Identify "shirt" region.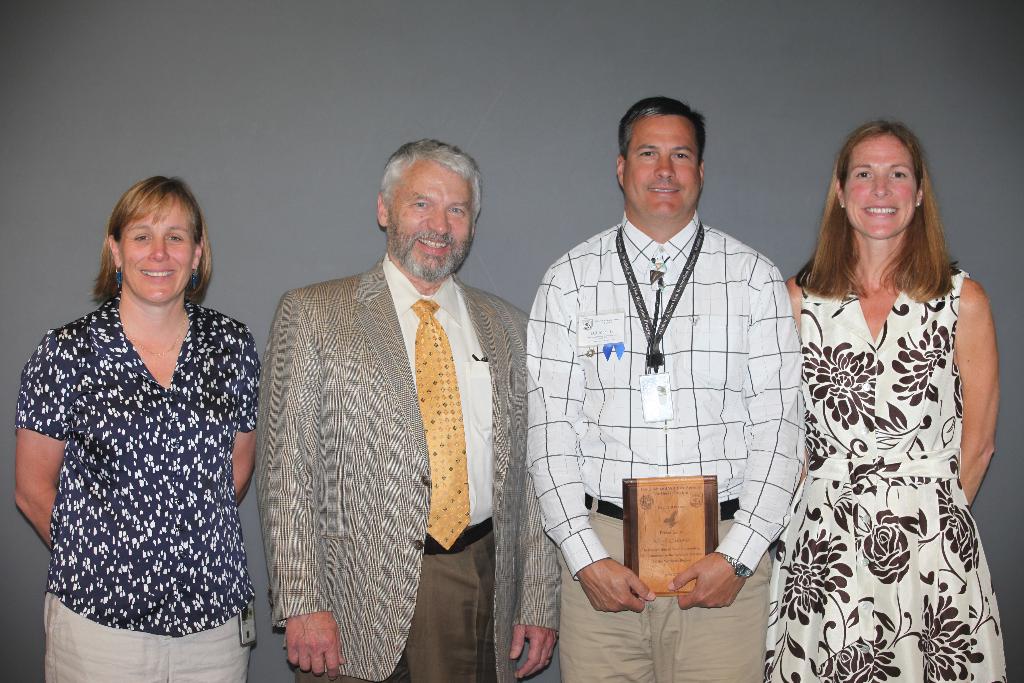
Region: (left=529, top=190, right=815, bottom=629).
